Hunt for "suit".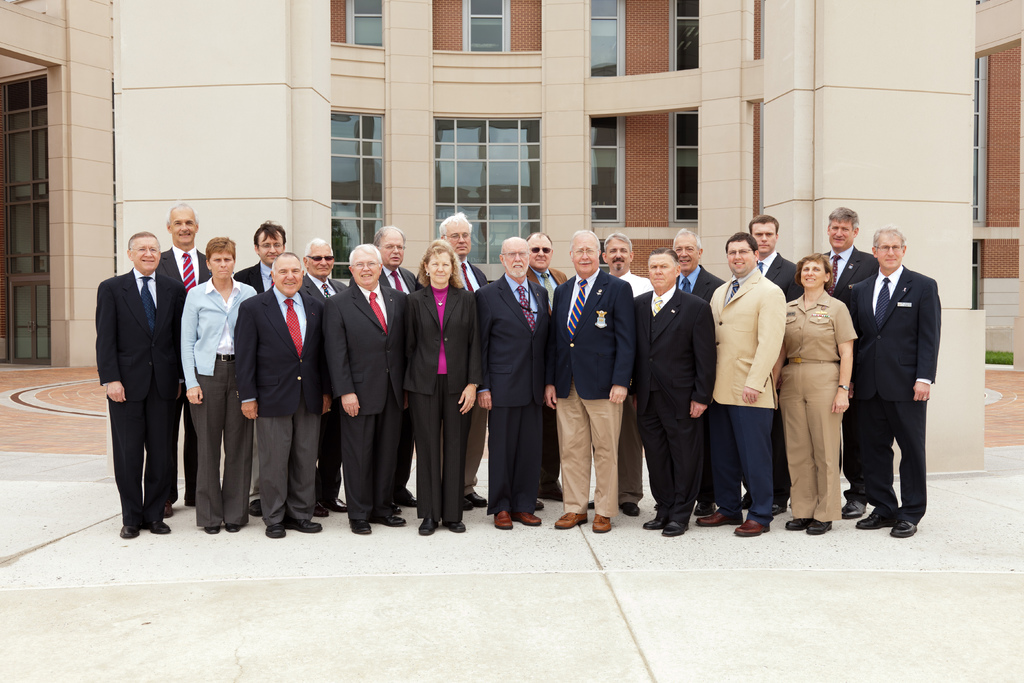
Hunted down at {"left": 675, "top": 261, "right": 726, "bottom": 504}.
